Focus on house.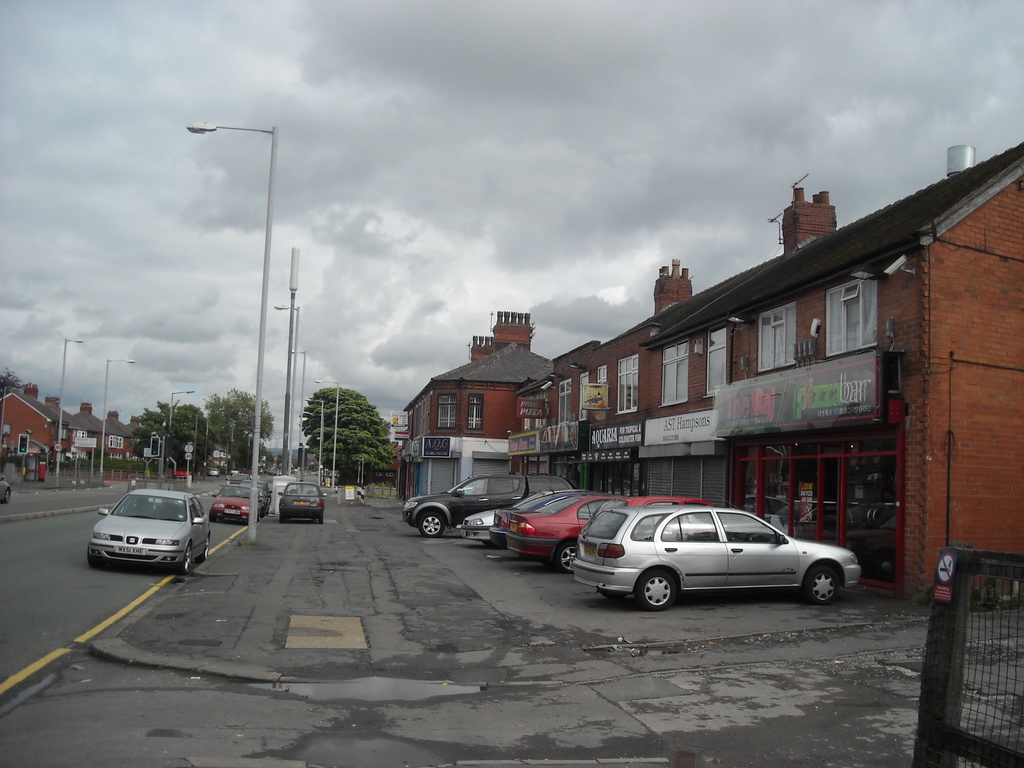
Focused at l=0, t=378, r=138, b=468.
